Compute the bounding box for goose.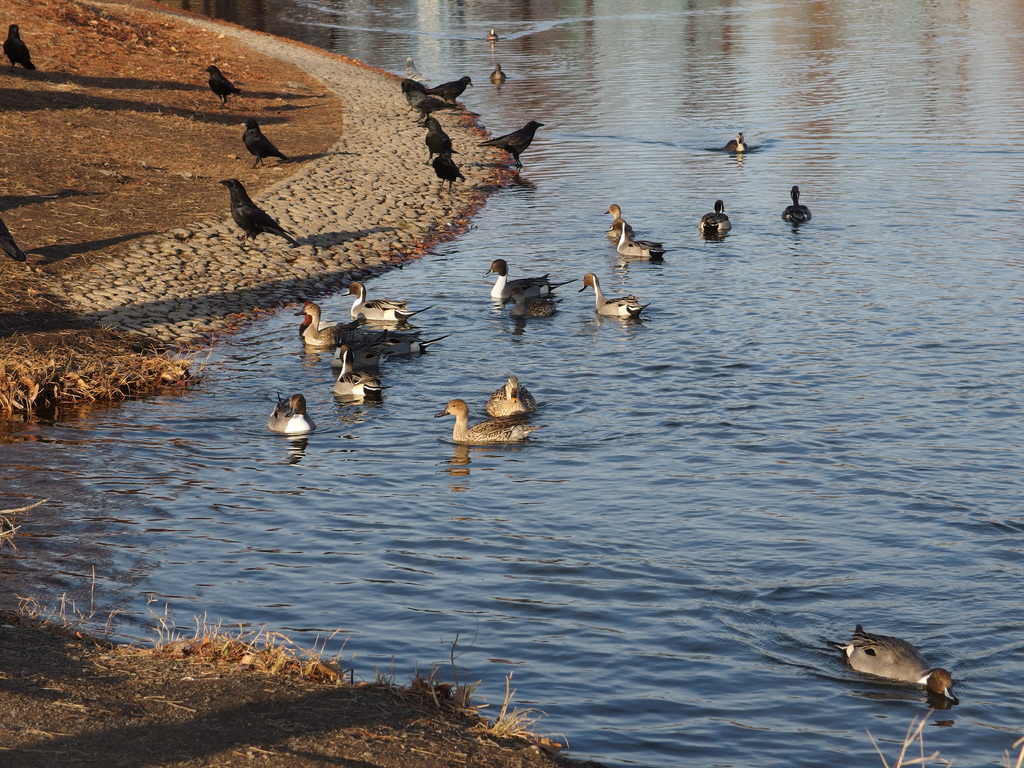
detection(499, 285, 563, 315).
